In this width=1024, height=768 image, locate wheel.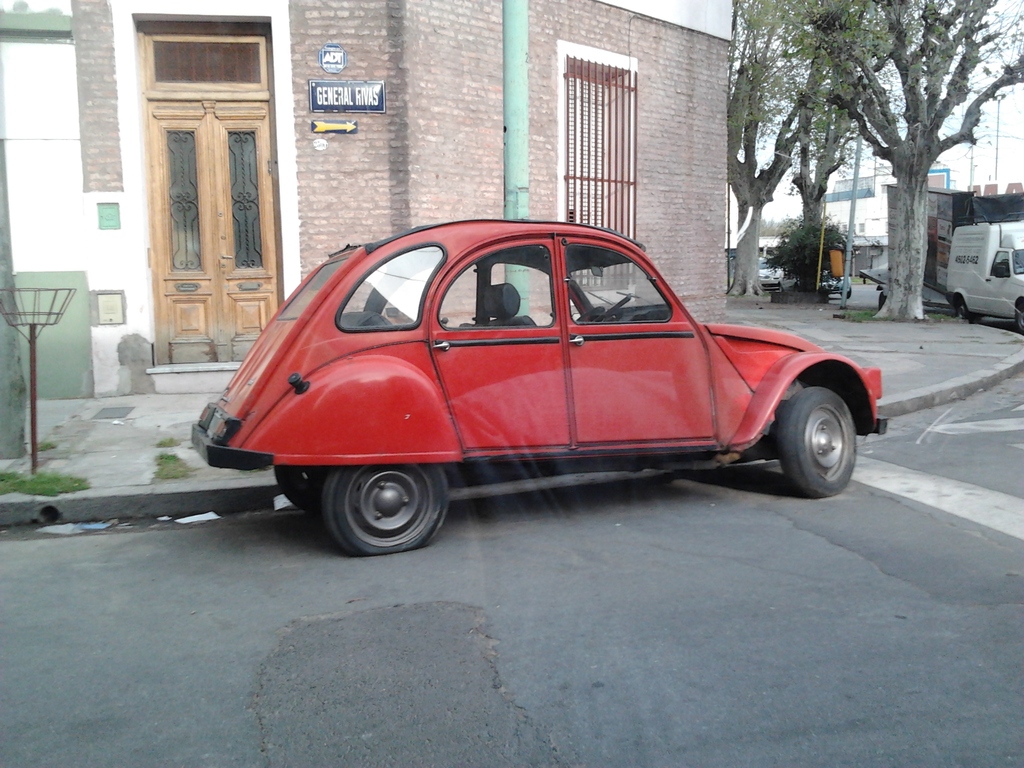
Bounding box: <bbox>1014, 303, 1023, 337</bbox>.
